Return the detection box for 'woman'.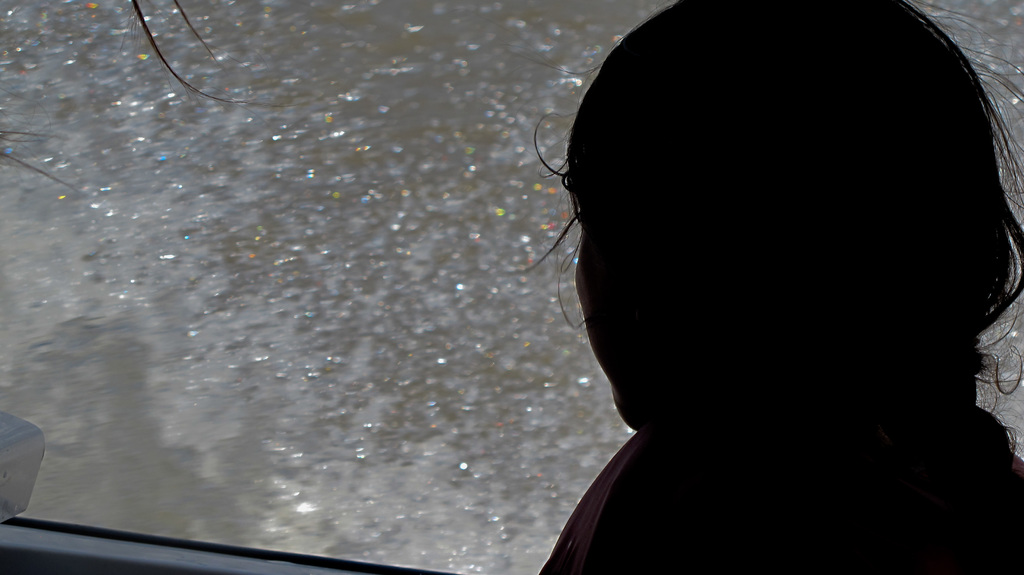
l=533, t=0, r=1023, b=574.
